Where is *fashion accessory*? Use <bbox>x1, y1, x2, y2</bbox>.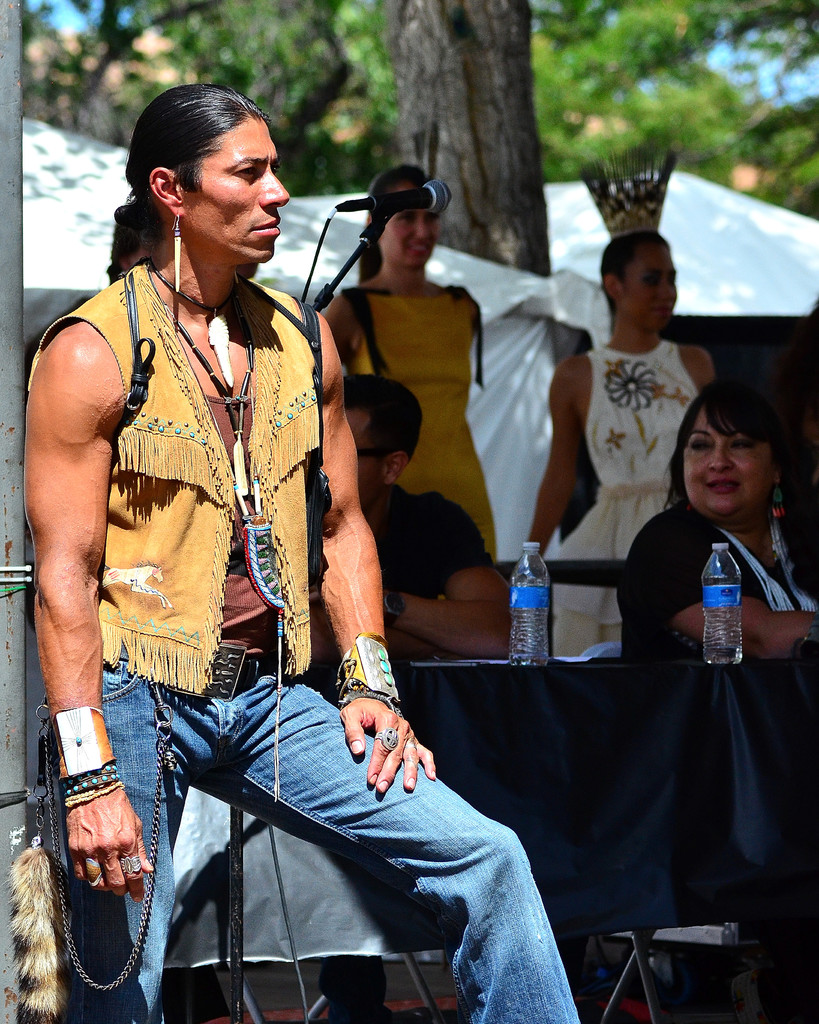
<bbox>50, 705, 116, 778</bbox>.
